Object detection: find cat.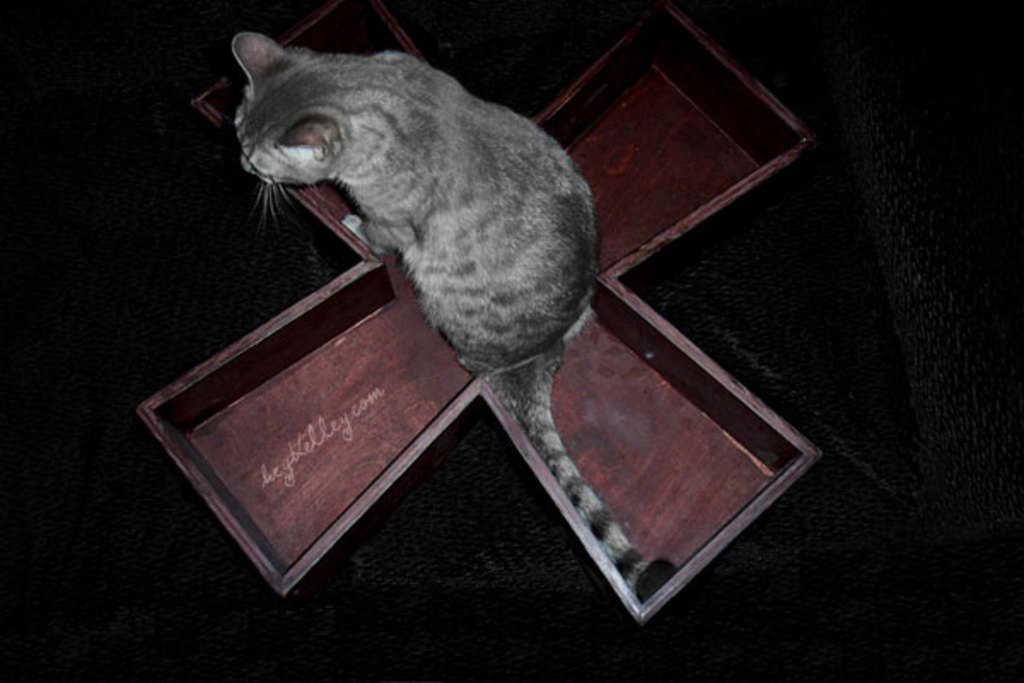
(left=232, top=32, right=676, bottom=599).
